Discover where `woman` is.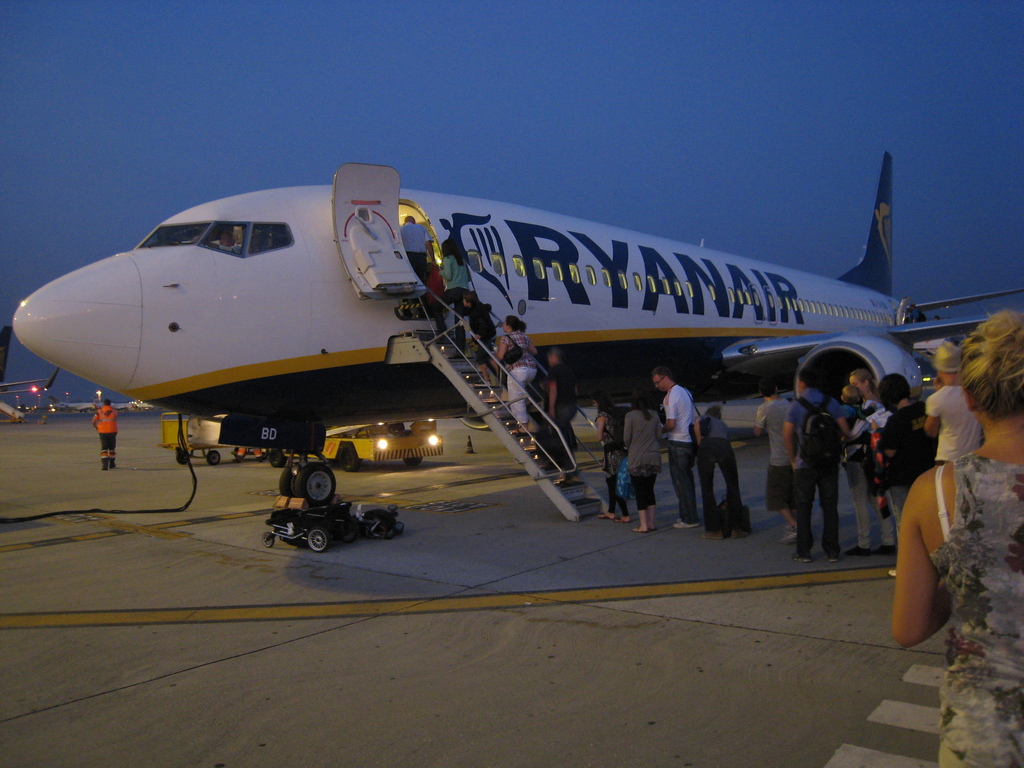
Discovered at <box>865,305,1023,767</box>.
